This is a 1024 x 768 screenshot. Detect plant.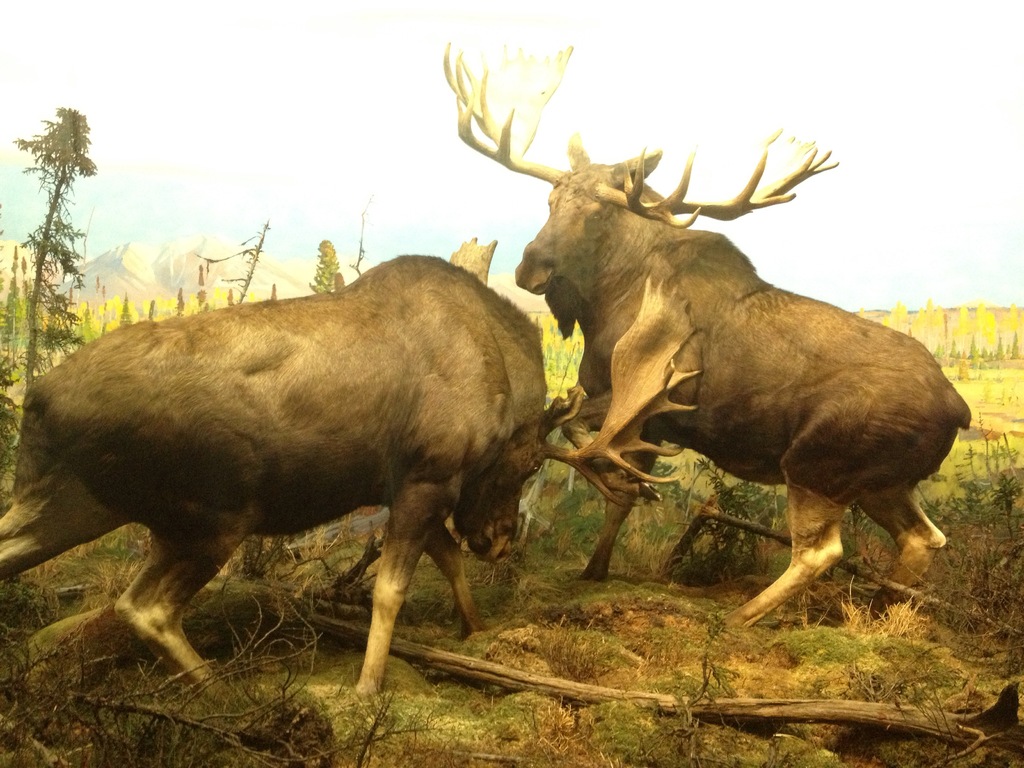
Rect(313, 244, 348, 294).
